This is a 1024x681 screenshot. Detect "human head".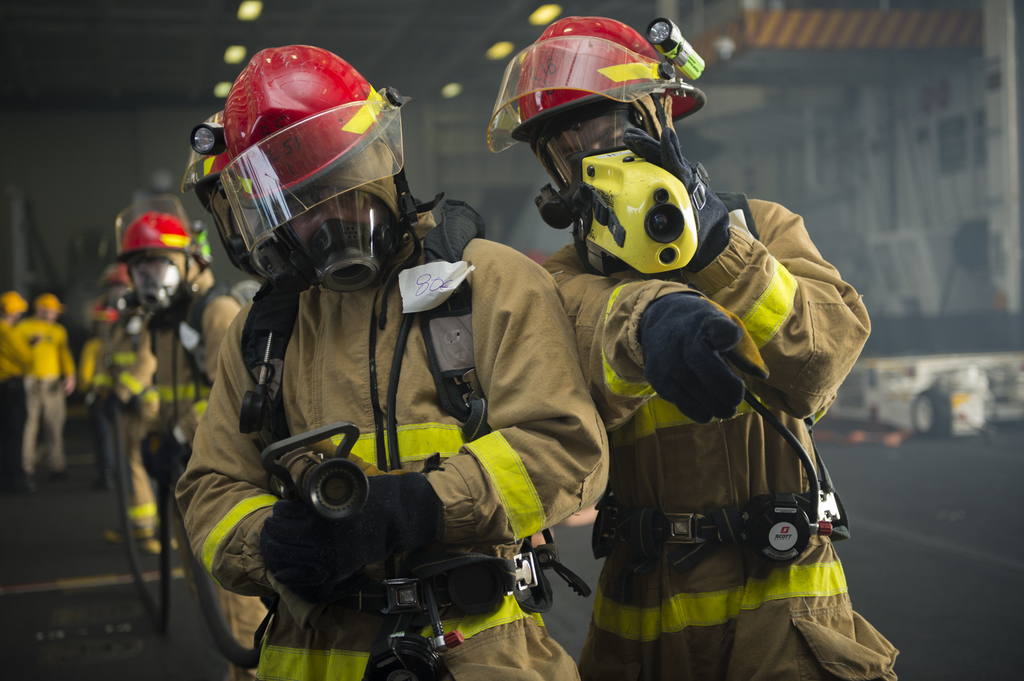
rect(531, 107, 672, 205).
